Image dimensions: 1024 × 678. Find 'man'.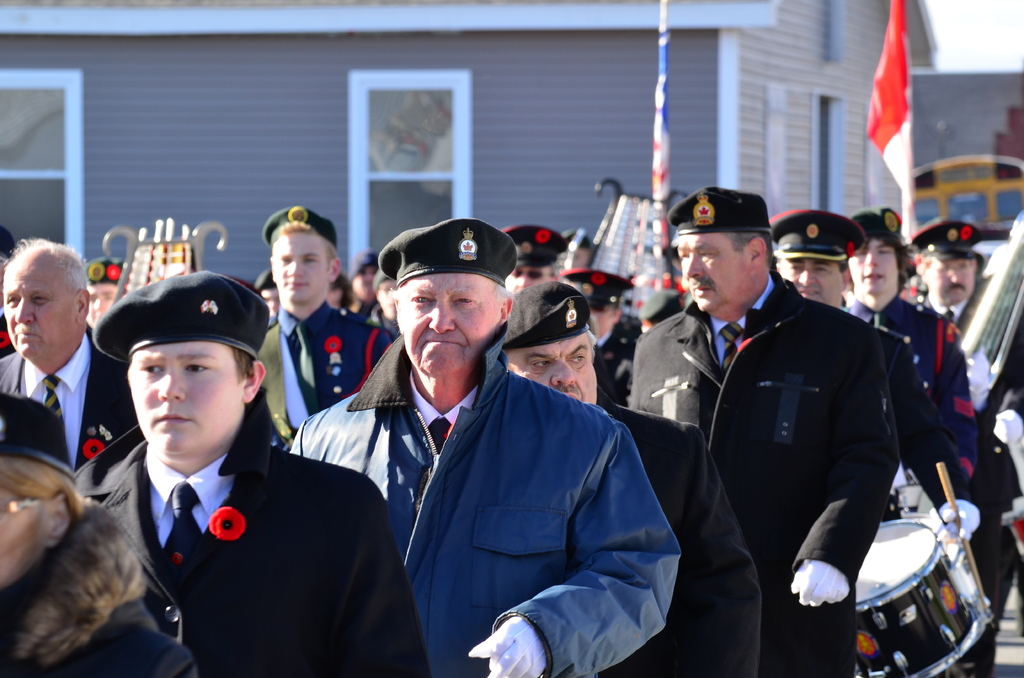
bbox=[554, 268, 648, 404].
